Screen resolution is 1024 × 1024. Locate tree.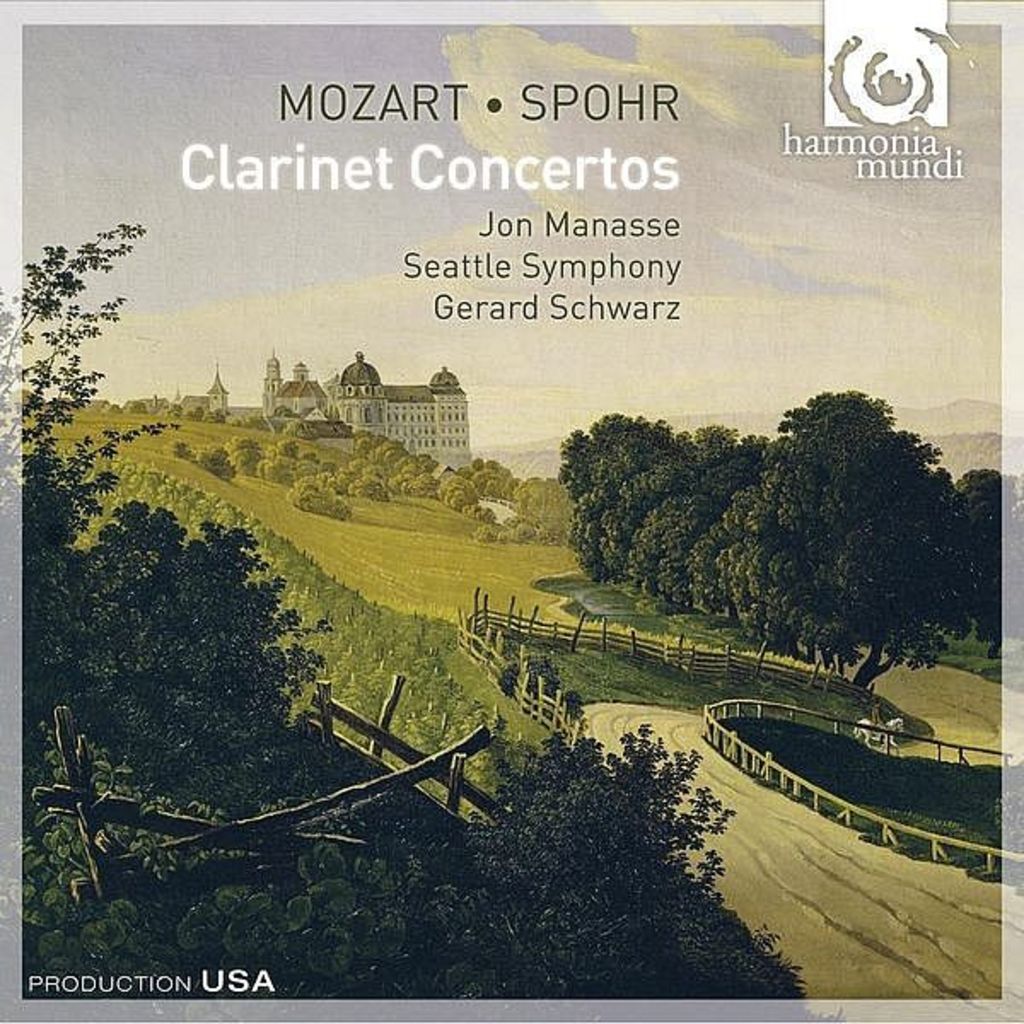
(0,208,184,864).
